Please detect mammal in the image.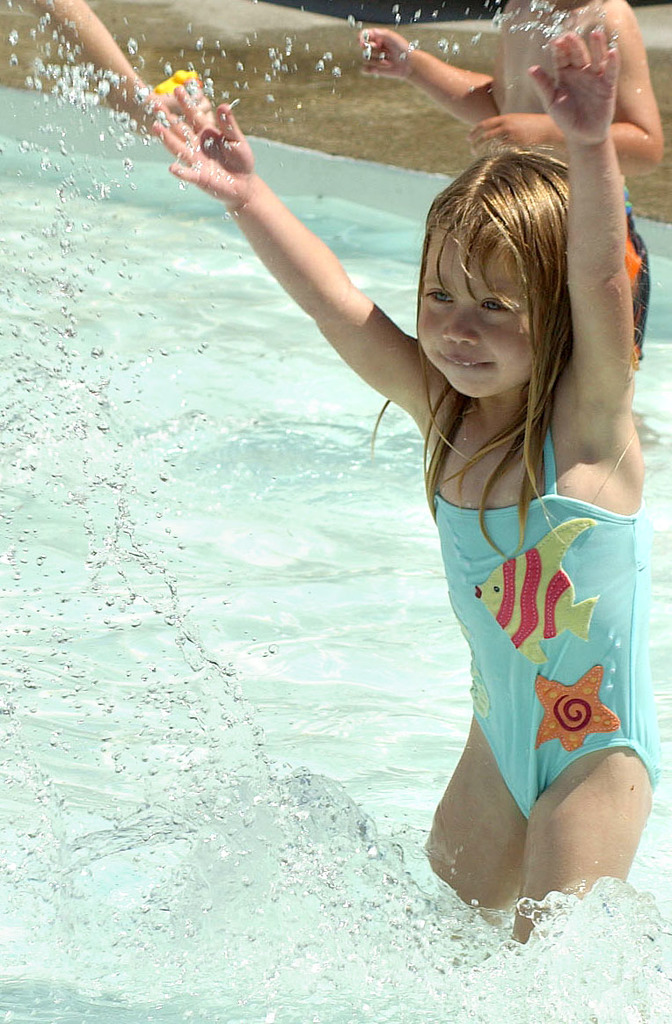
[x1=28, y1=0, x2=196, y2=139].
